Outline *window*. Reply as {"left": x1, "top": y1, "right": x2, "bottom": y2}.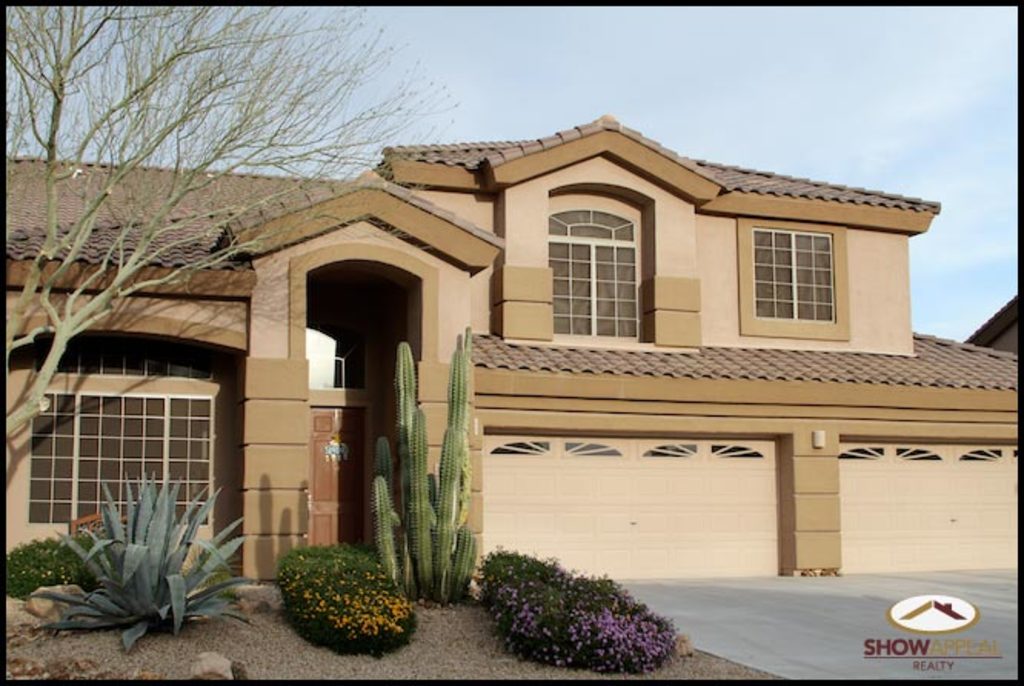
{"left": 753, "top": 223, "right": 836, "bottom": 321}.
